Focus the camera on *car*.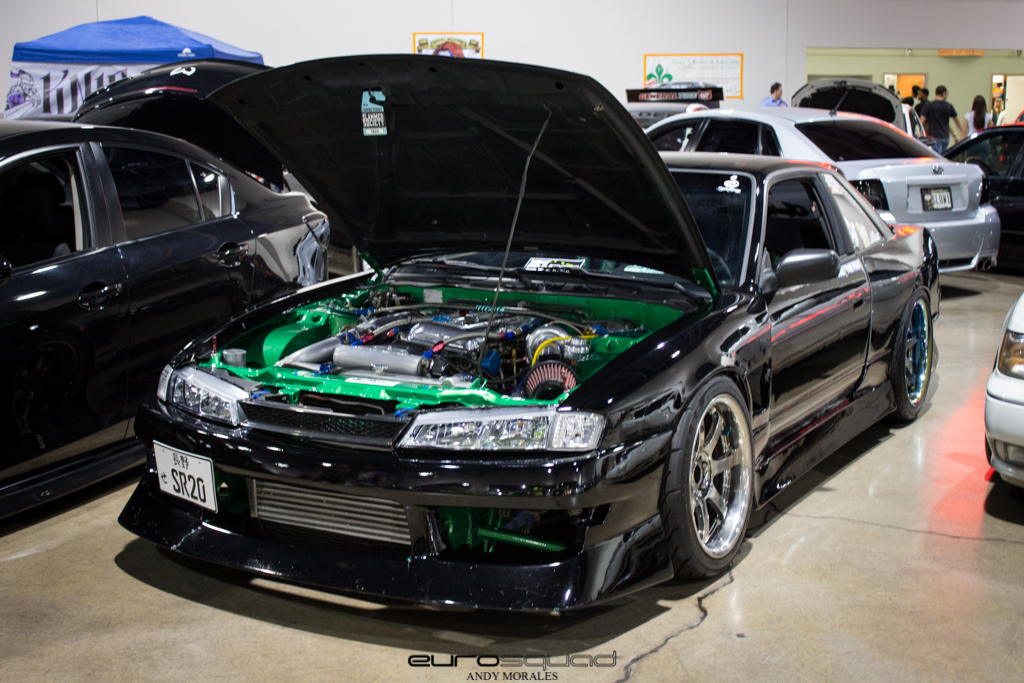
Focus region: [938,119,1023,271].
